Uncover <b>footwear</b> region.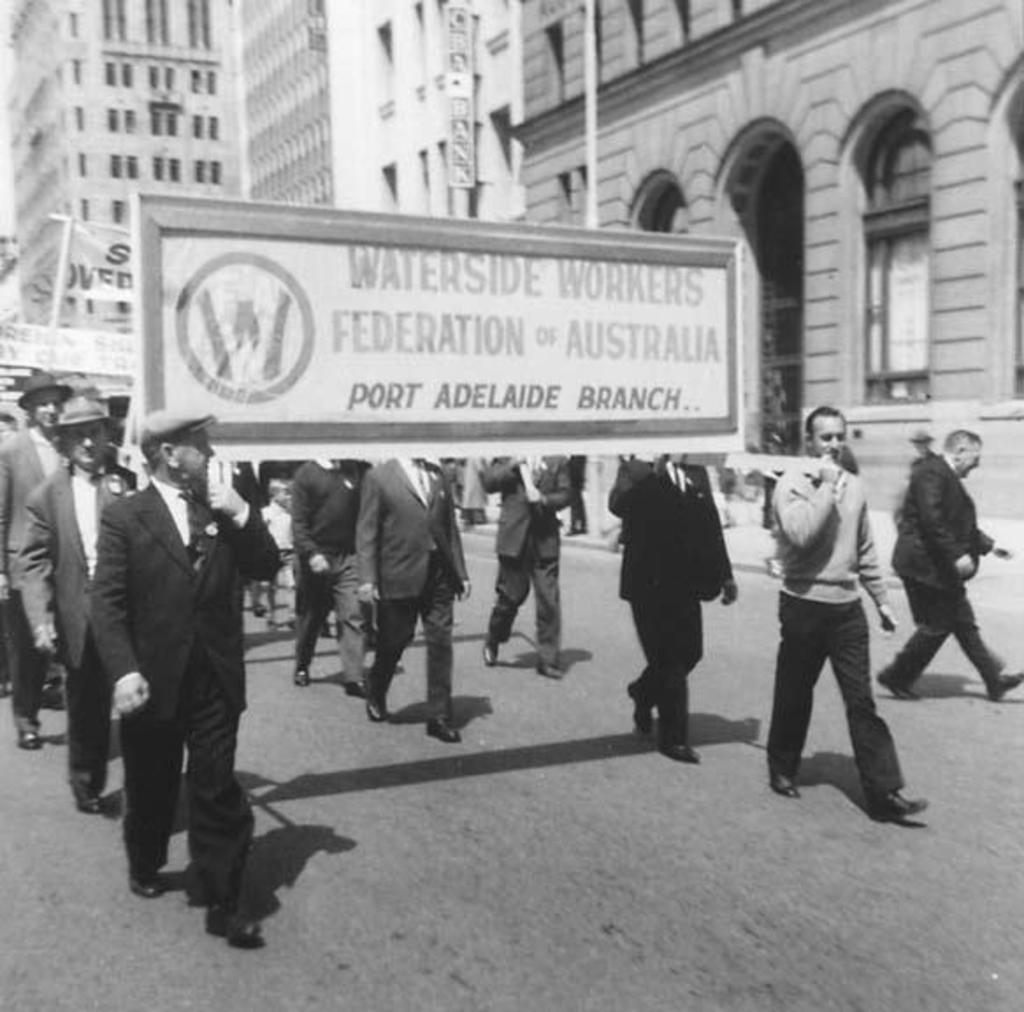
Uncovered: crop(485, 634, 502, 668).
